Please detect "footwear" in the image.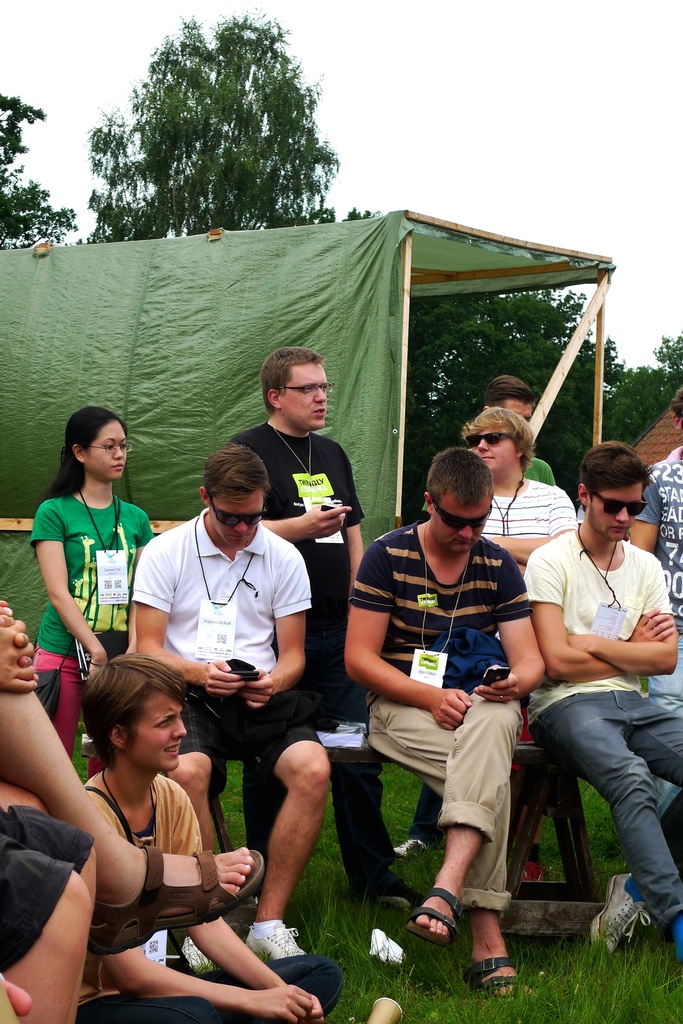
locate(239, 919, 309, 968).
